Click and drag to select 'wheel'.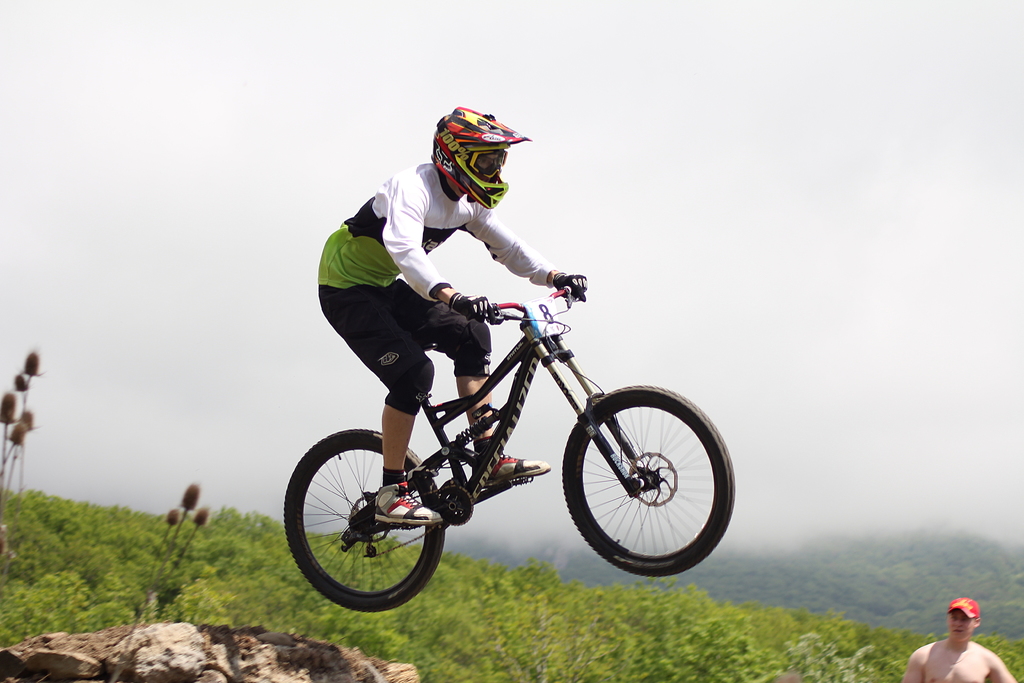
Selection: Rect(280, 424, 454, 613).
